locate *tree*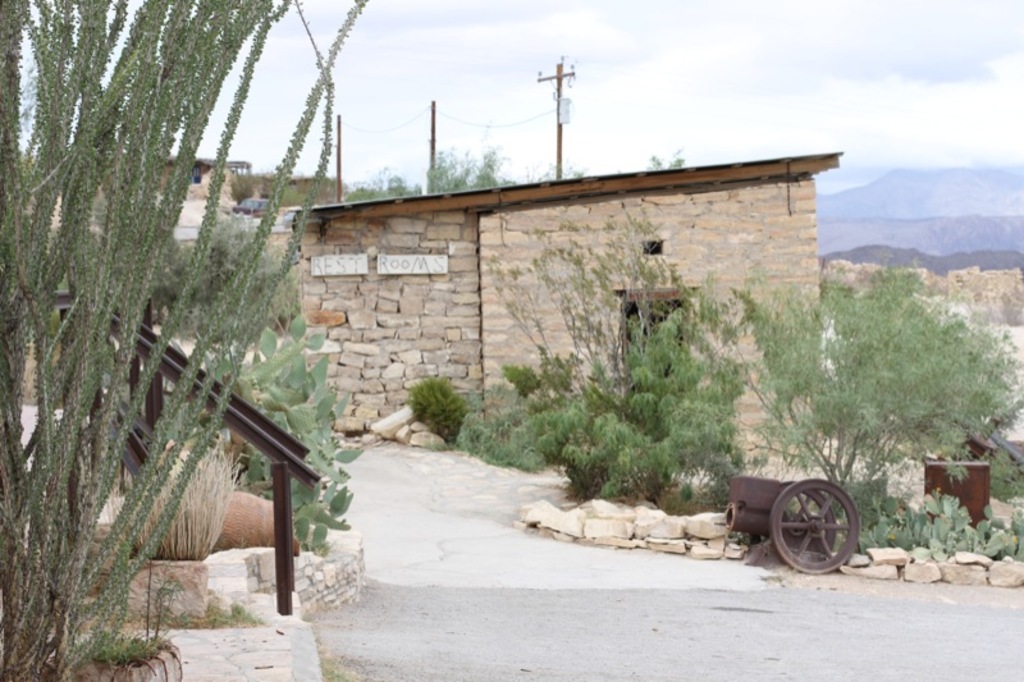
{"left": 736, "top": 270, "right": 1023, "bottom": 536}
